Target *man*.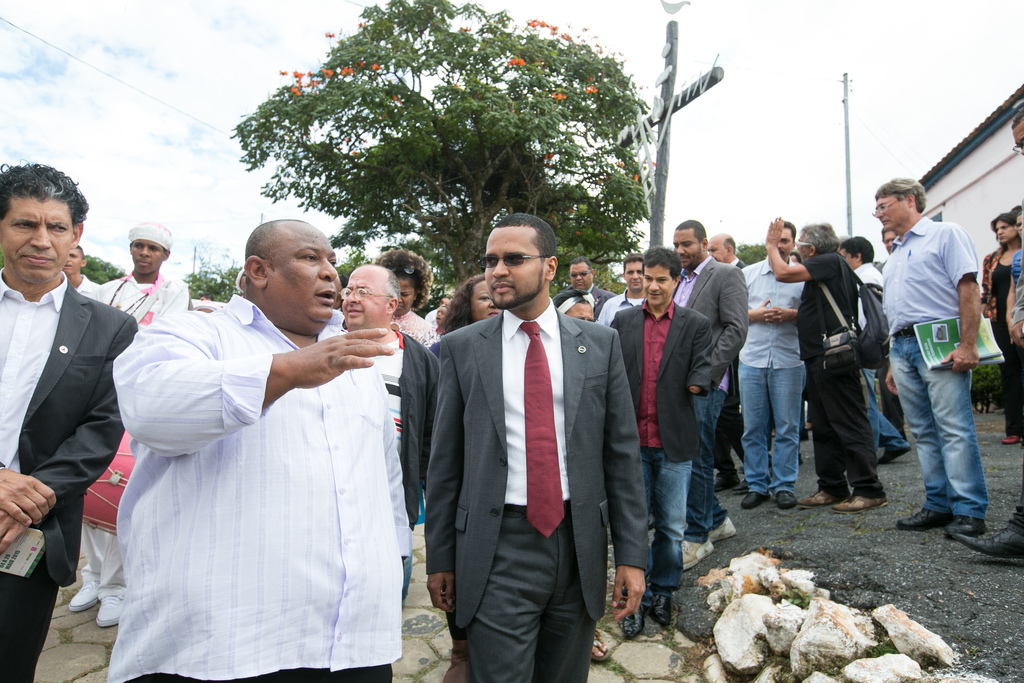
Target region: (x1=593, y1=255, x2=646, y2=327).
